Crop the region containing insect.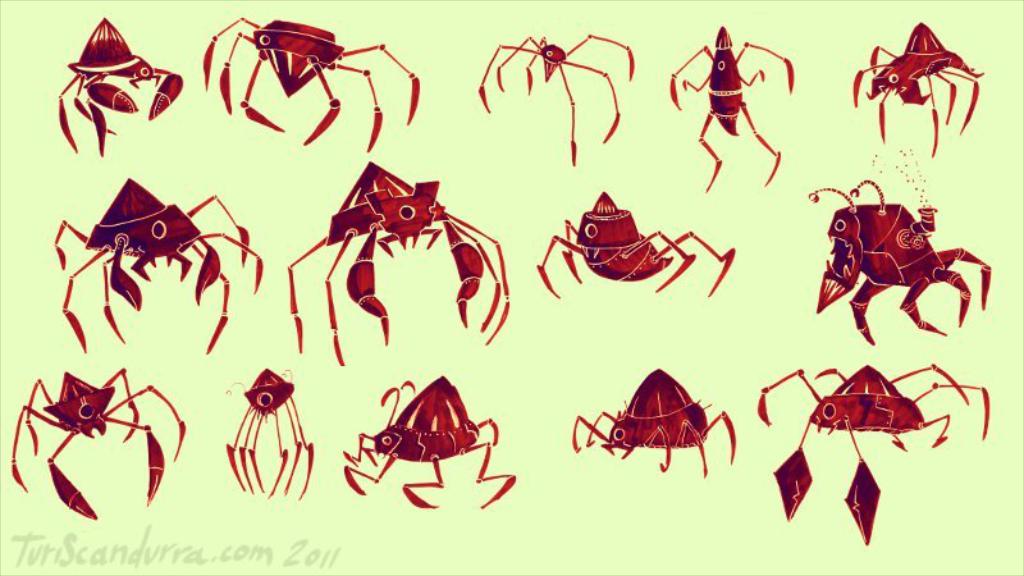
Crop region: l=8, t=369, r=188, b=522.
